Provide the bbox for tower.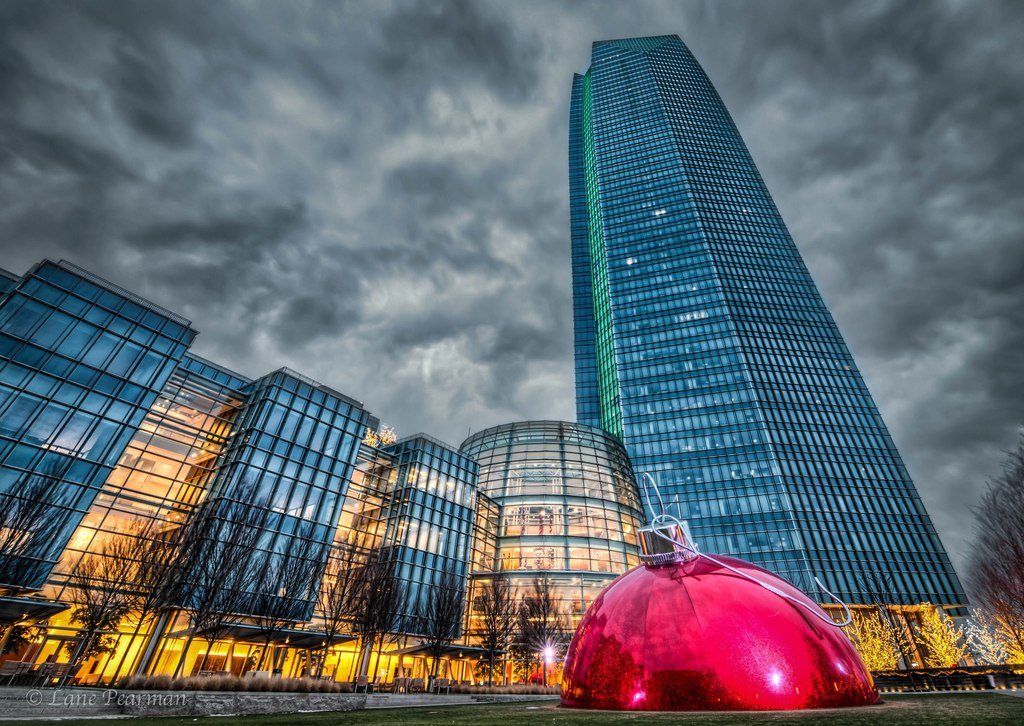
BBox(511, 40, 974, 613).
